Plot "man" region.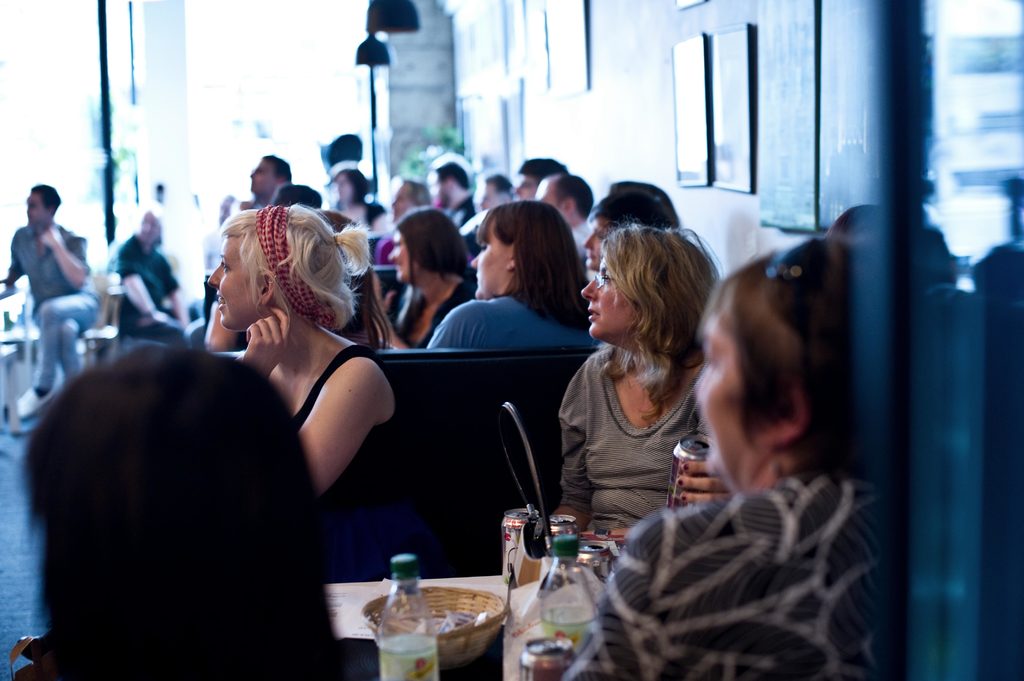
Plotted at select_region(428, 153, 478, 229).
